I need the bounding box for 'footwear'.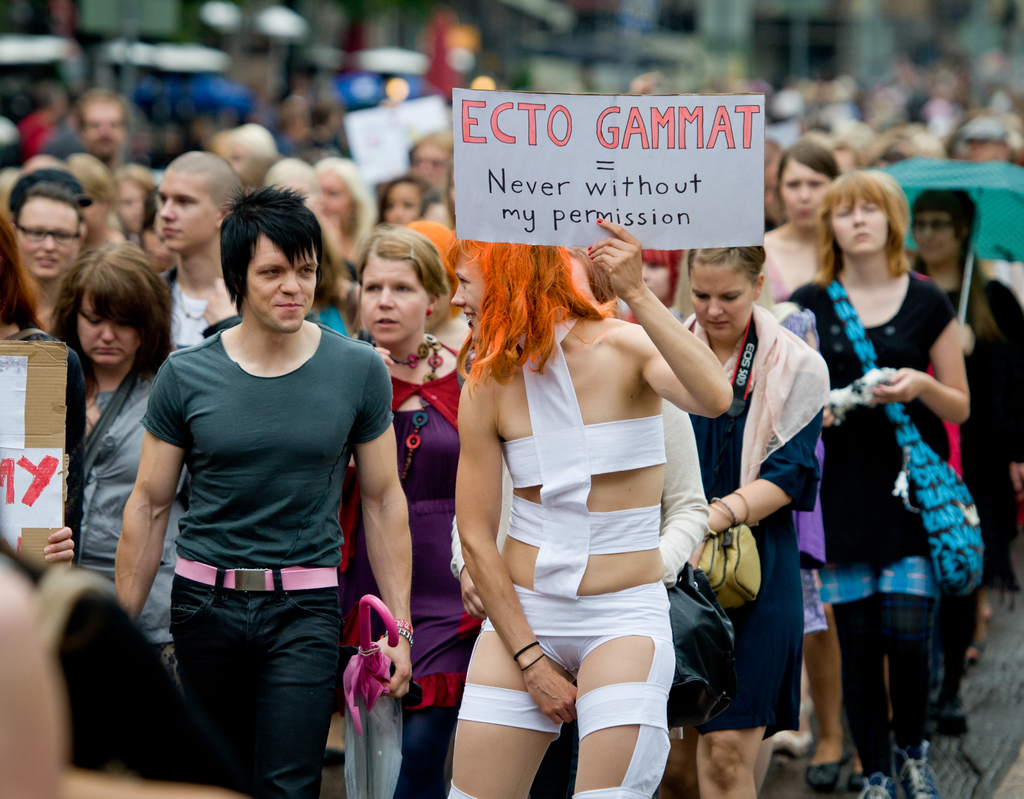
Here it is: {"left": 856, "top": 773, "right": 895, "bottom": 798}.
